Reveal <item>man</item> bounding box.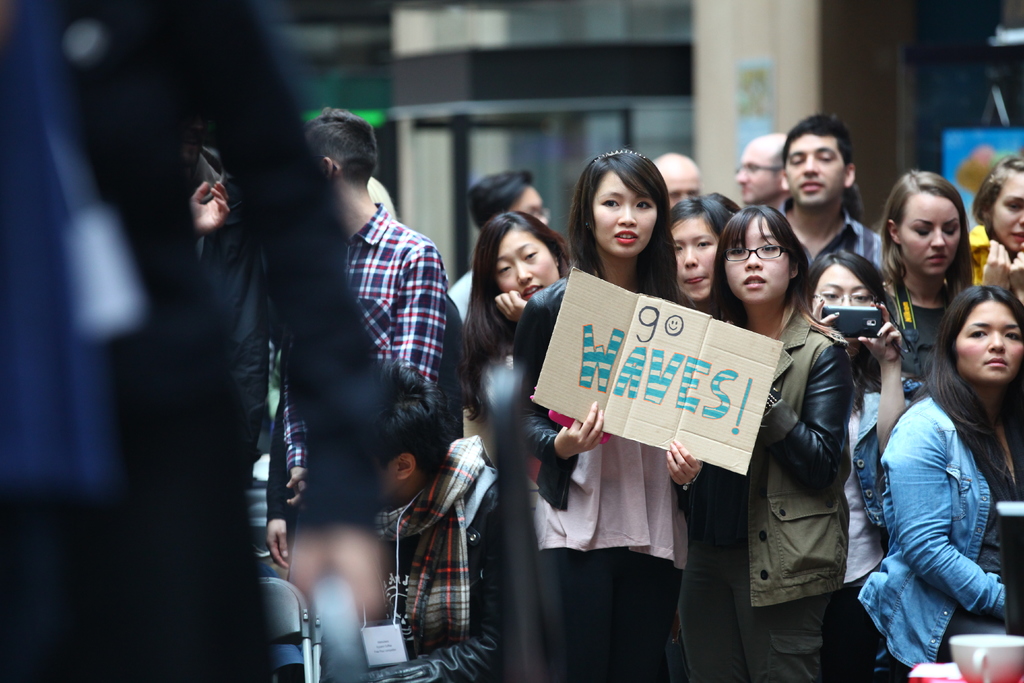
Revealed: left=772, top=107, right=877, bottom=279.
